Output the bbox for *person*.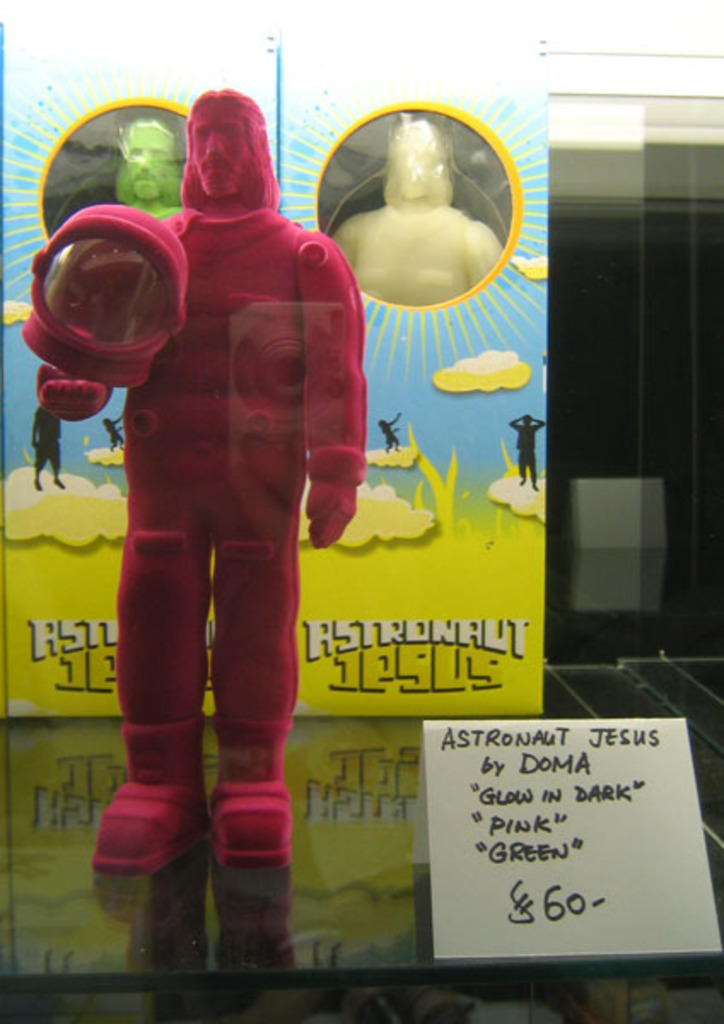
rect(331, 118, 497, 309).
